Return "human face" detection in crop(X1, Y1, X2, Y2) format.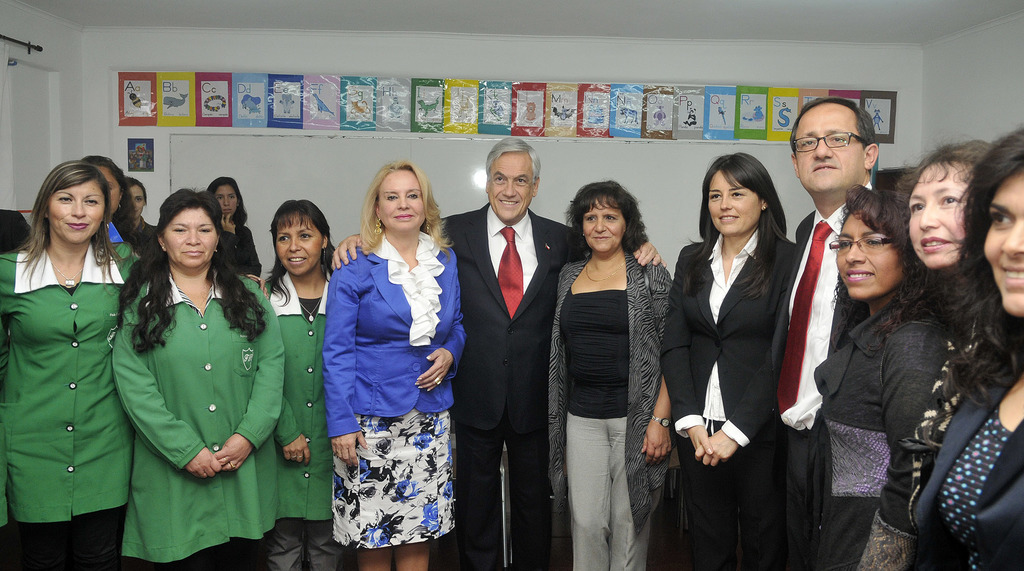
crop(162, 210, 220, 269).
